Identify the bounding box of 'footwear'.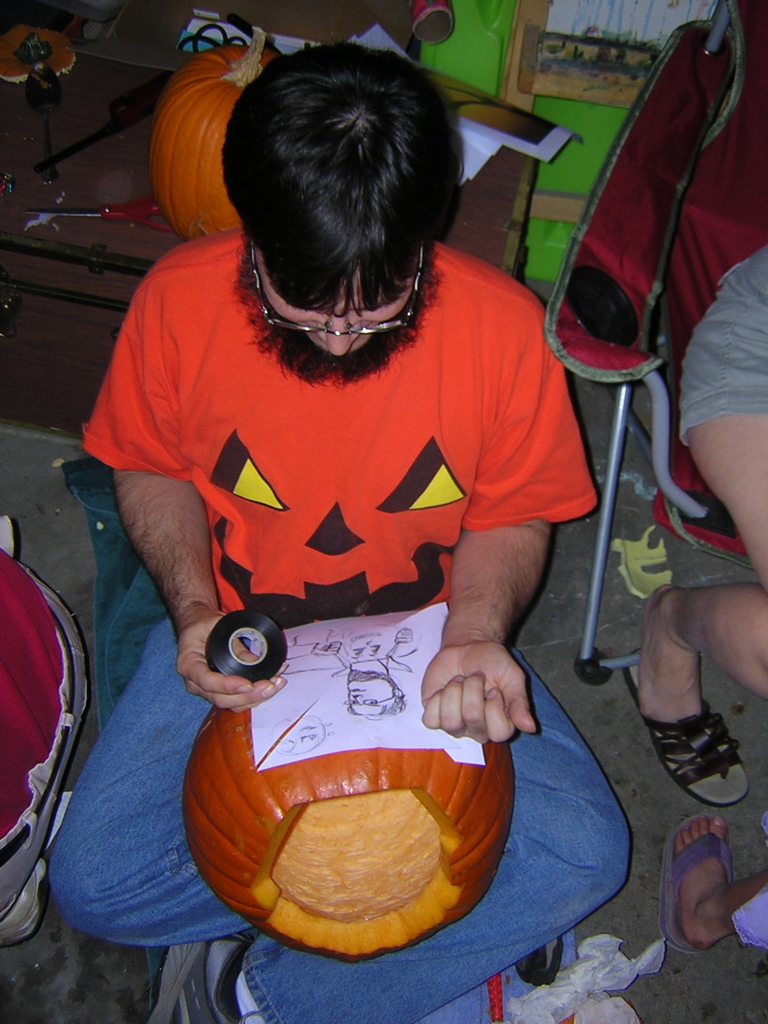
(x1=662, y1=819, x2=730, y2=950).
